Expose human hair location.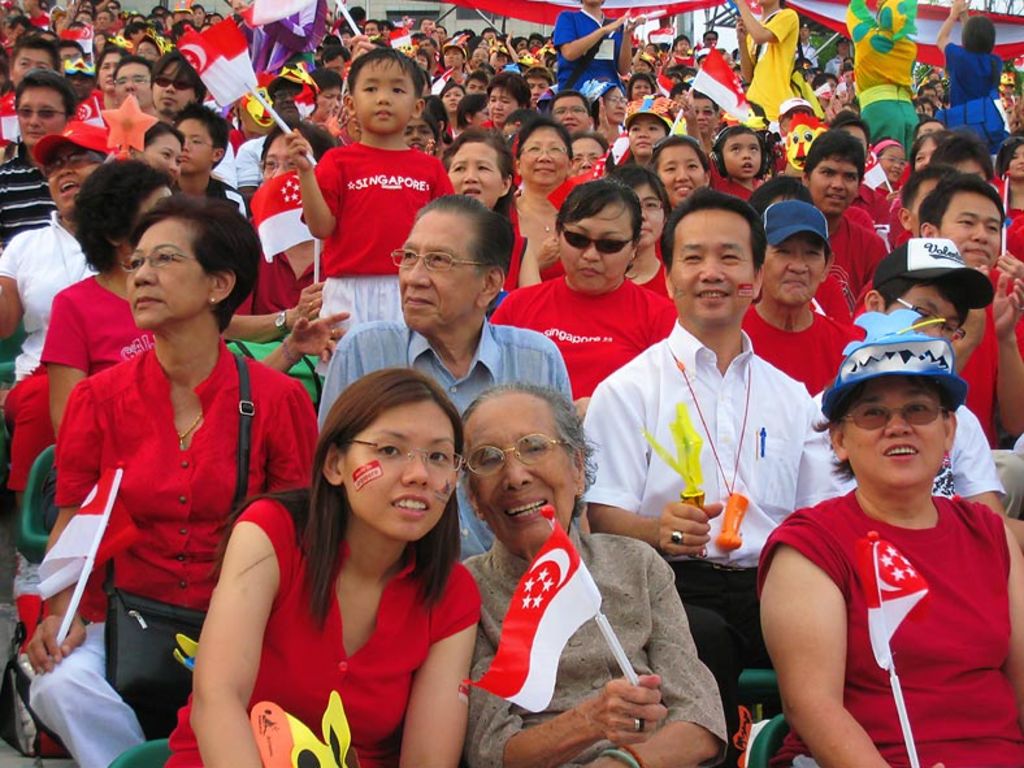
Exposed at <region>655, 187, 767, 268</region>.
